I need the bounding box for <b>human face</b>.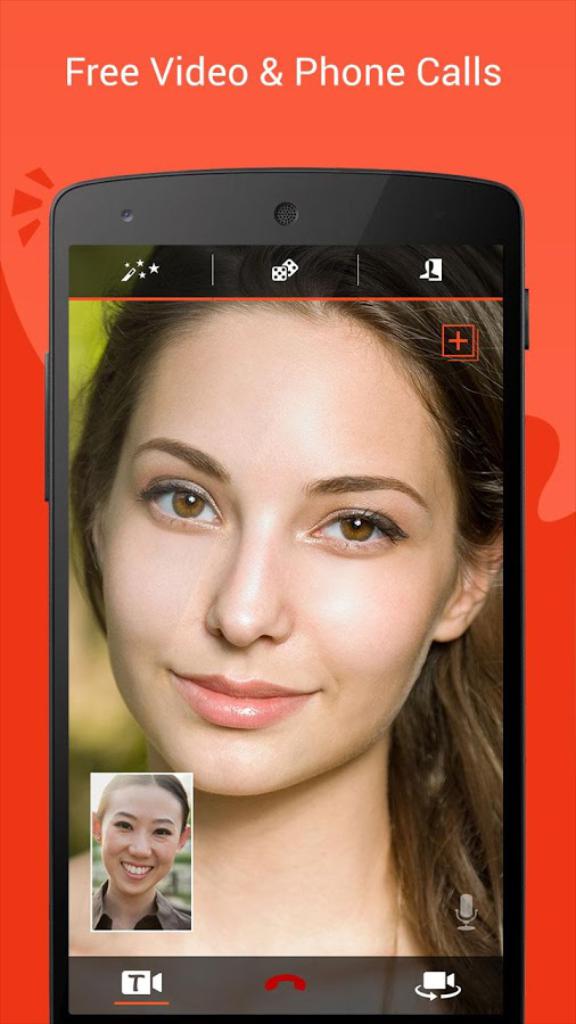
Here it is: left=102, top=307, right=458, bottom=796.
